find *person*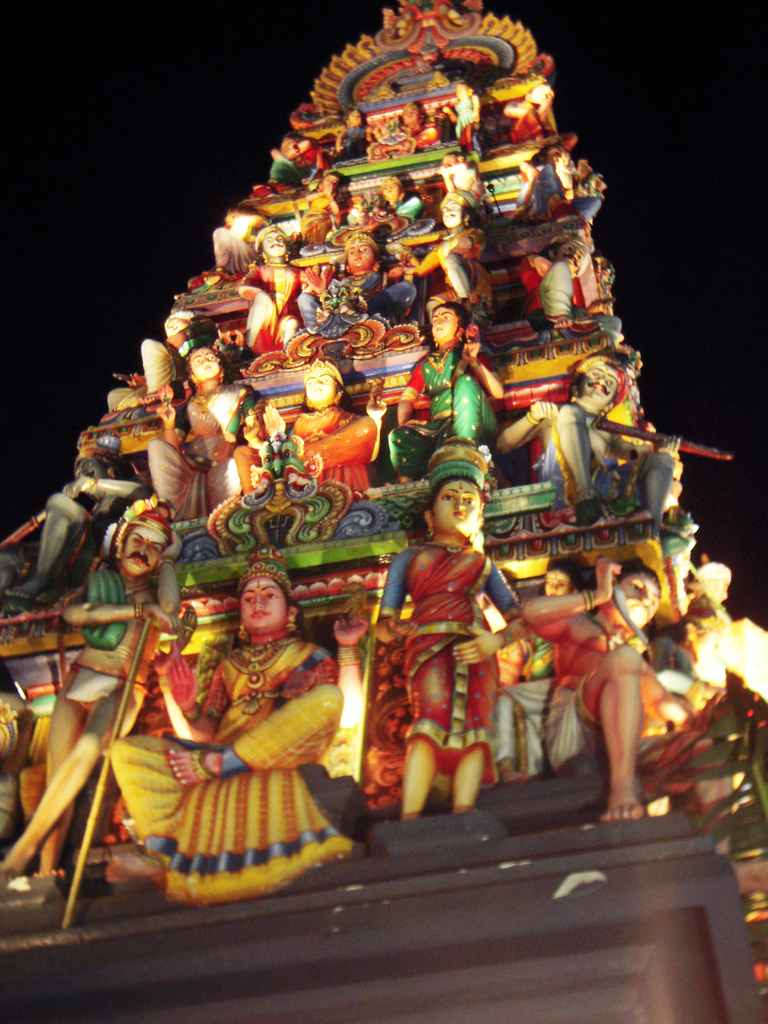
box=[404, 300, 504, 483]
